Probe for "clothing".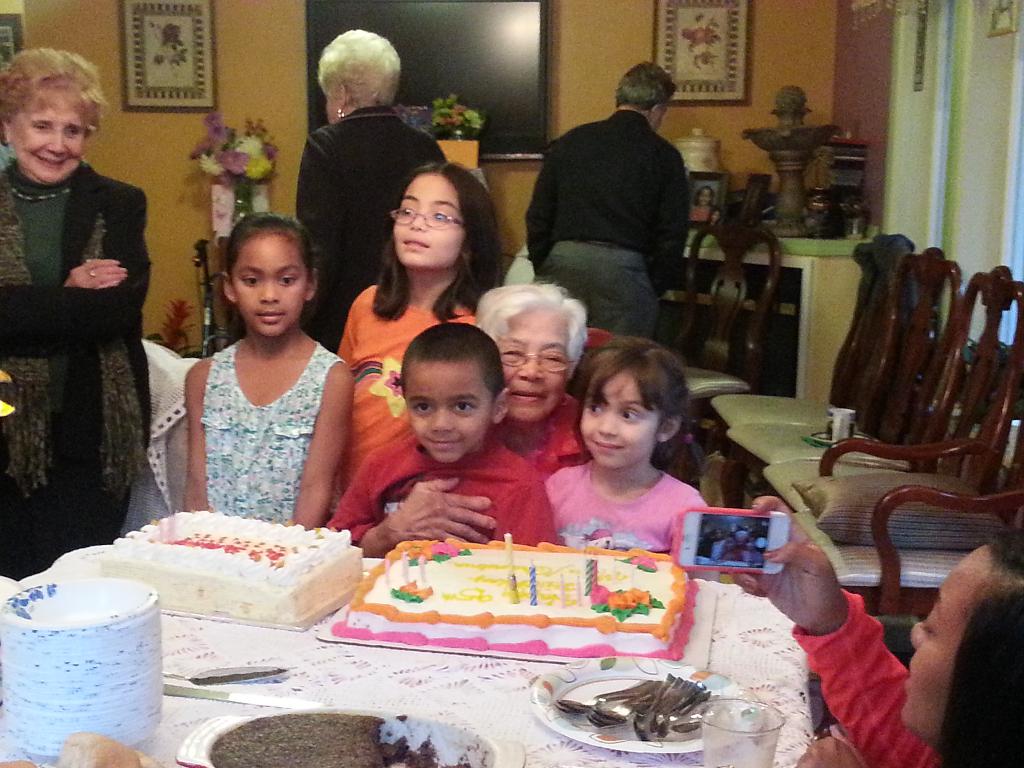
Probe result: 5 86 156 598.
